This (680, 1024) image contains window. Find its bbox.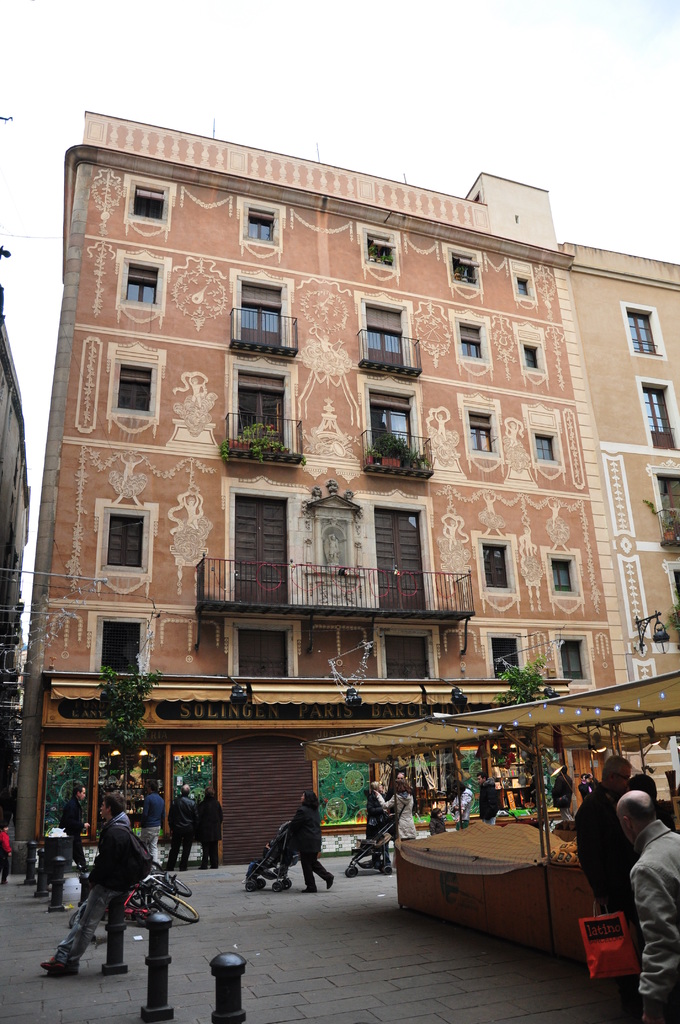
bbox(633, 375, 679, 461).
